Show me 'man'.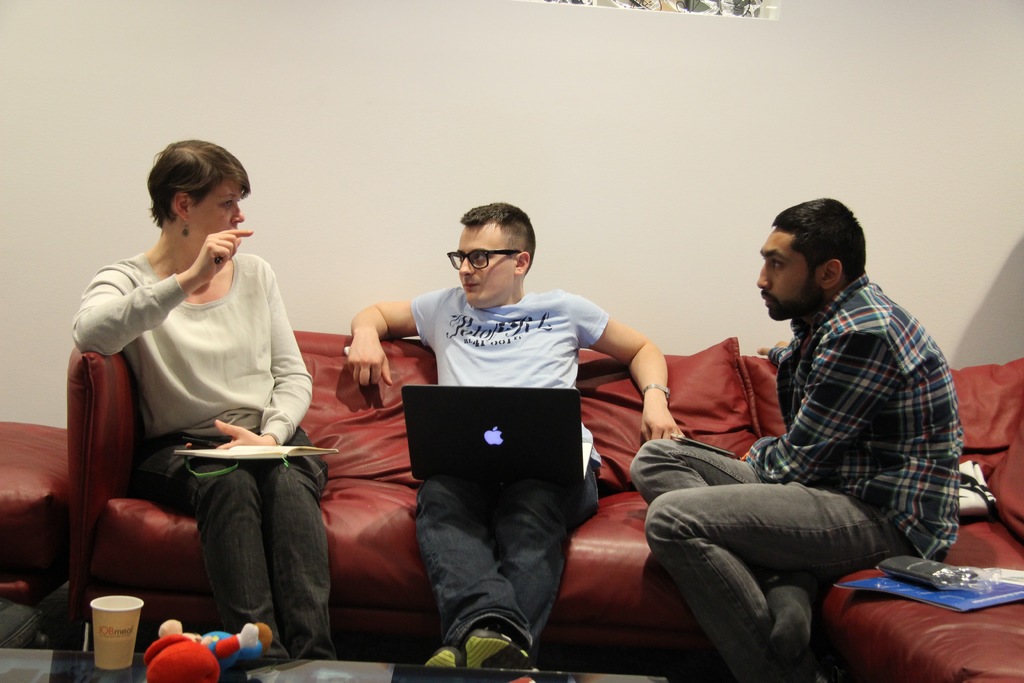
'man' is here: 345 201 685 668.
